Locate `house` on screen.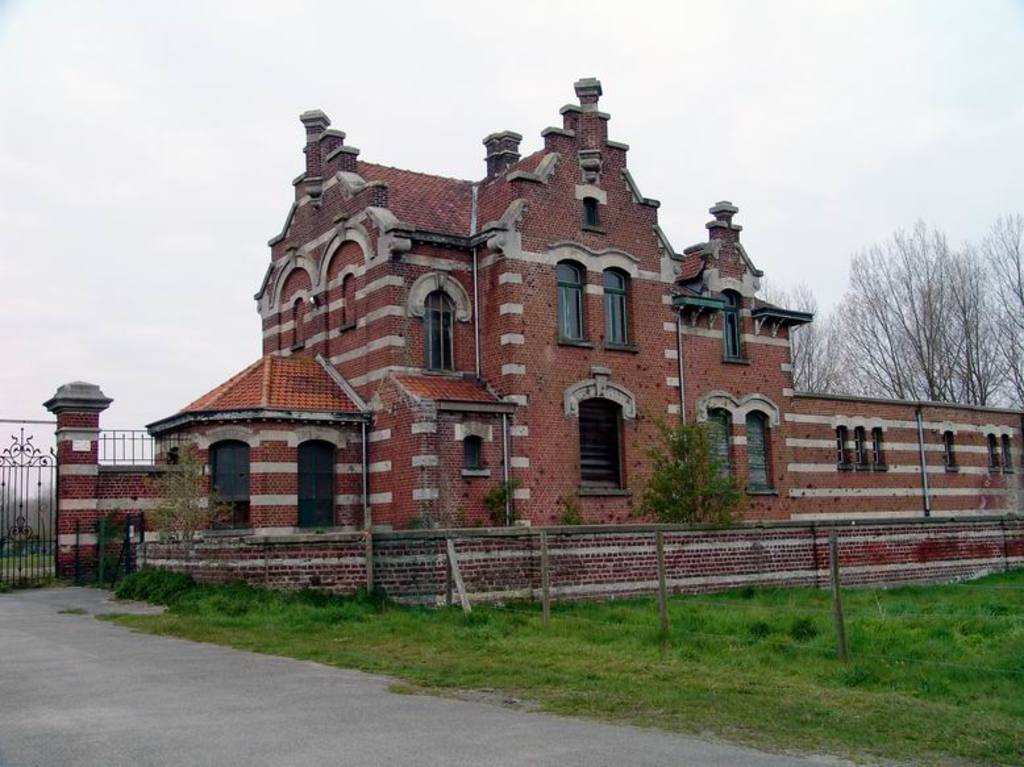
On screen at locate(553, 92, 820, 541).
